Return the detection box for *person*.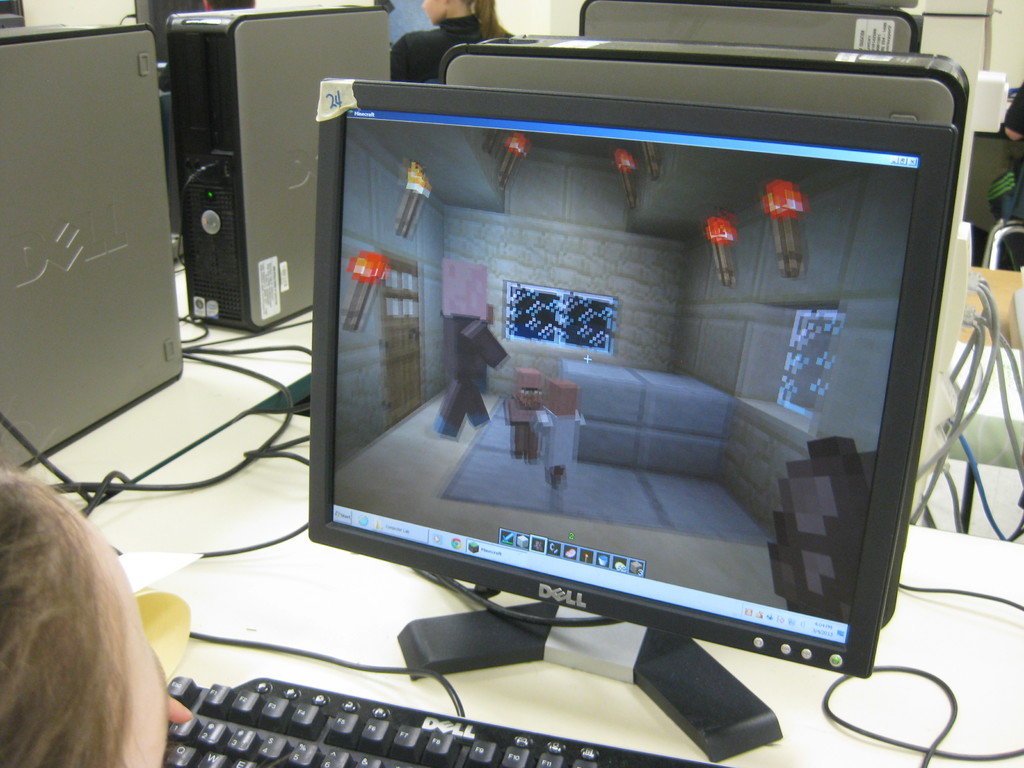
<region>2, 426, 199, 767</region>.
